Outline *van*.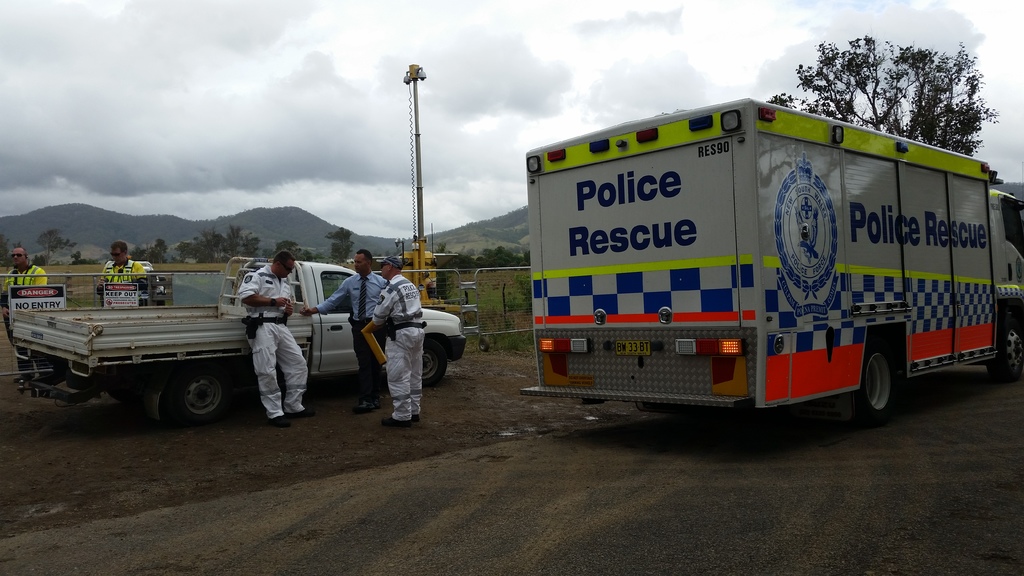
Outline: <box>518,93,1023,426</box>.
